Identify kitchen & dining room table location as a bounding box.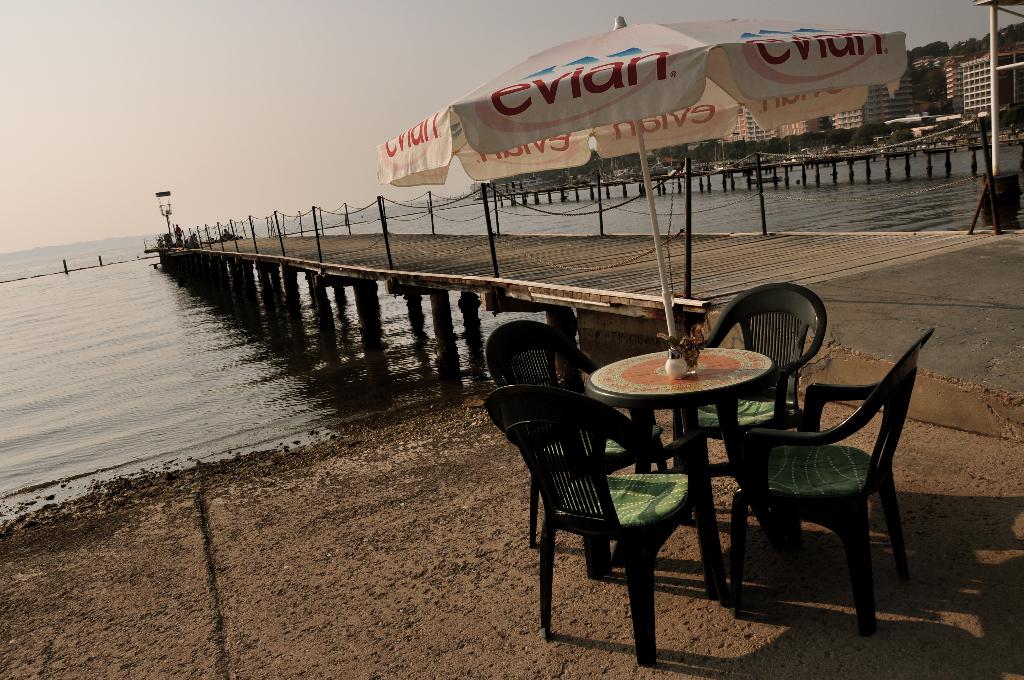
crop(538, 329, 786, 615).
